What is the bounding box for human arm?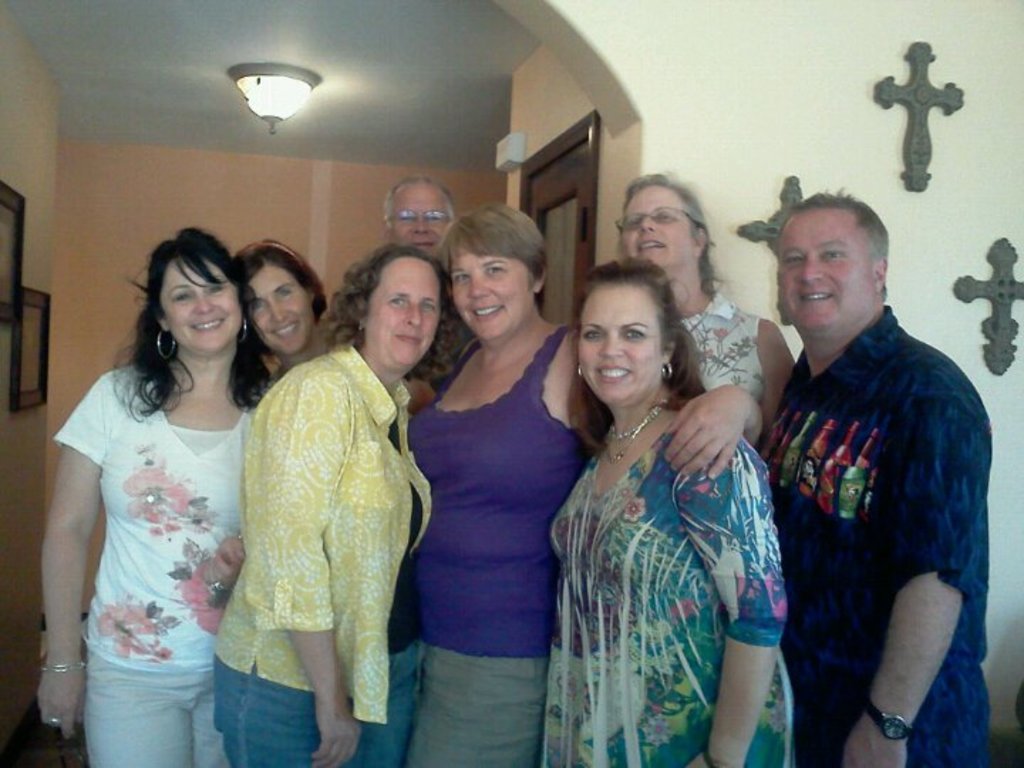
crop(839, 374, 977, 767).
